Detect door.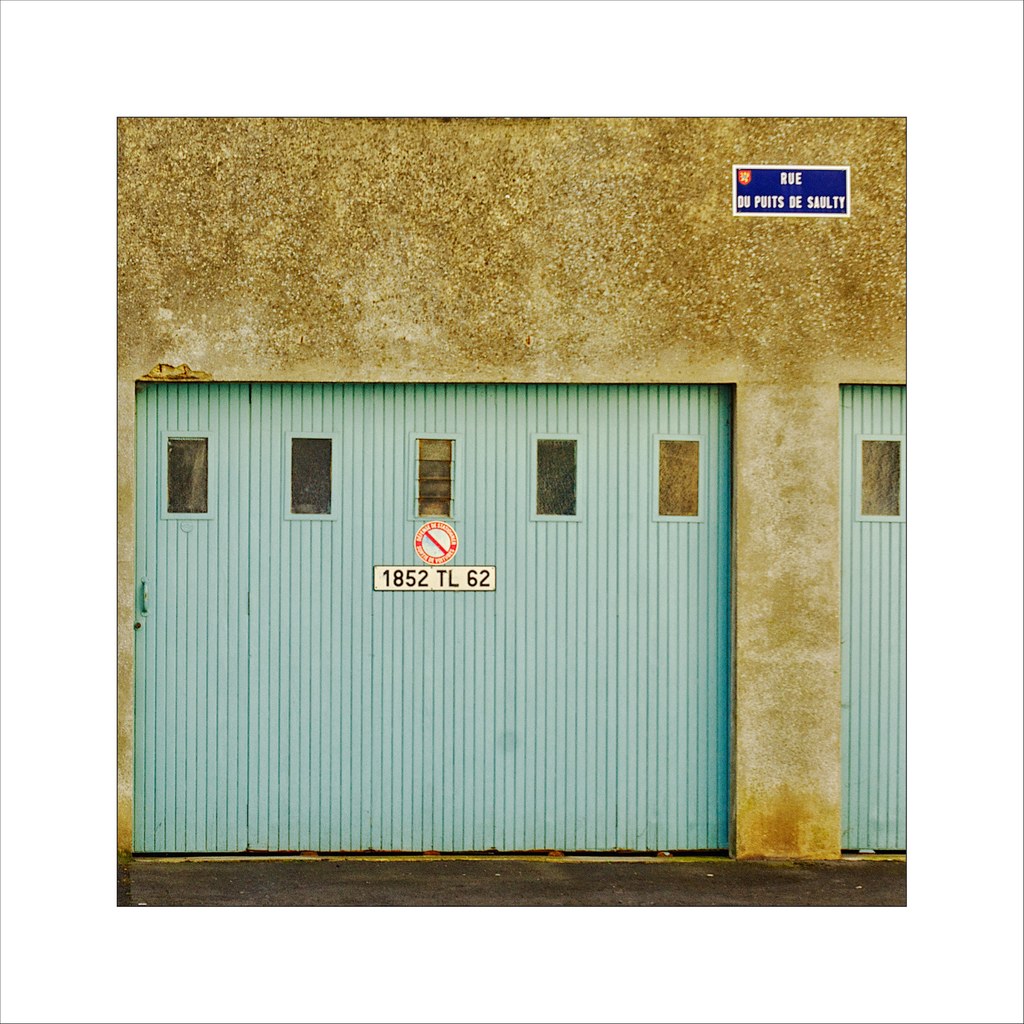
Detected at box(130, 383, 253, 855).
